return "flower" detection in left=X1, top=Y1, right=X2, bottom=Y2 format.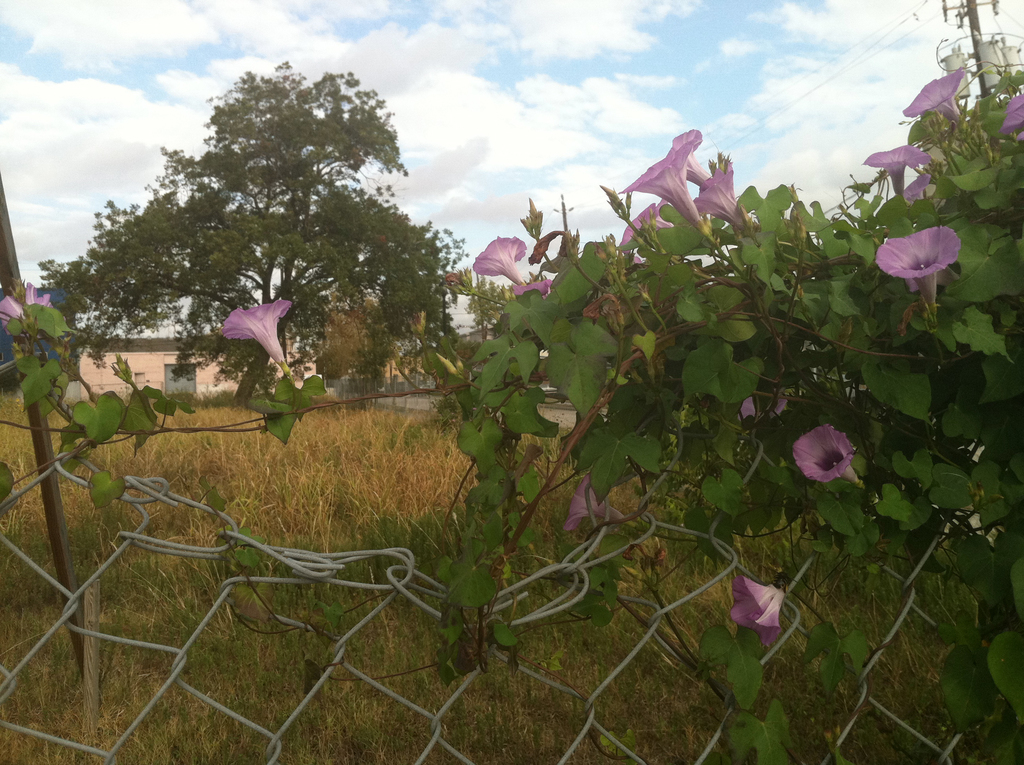
left=0, top=285, right=64, bottom=330.
